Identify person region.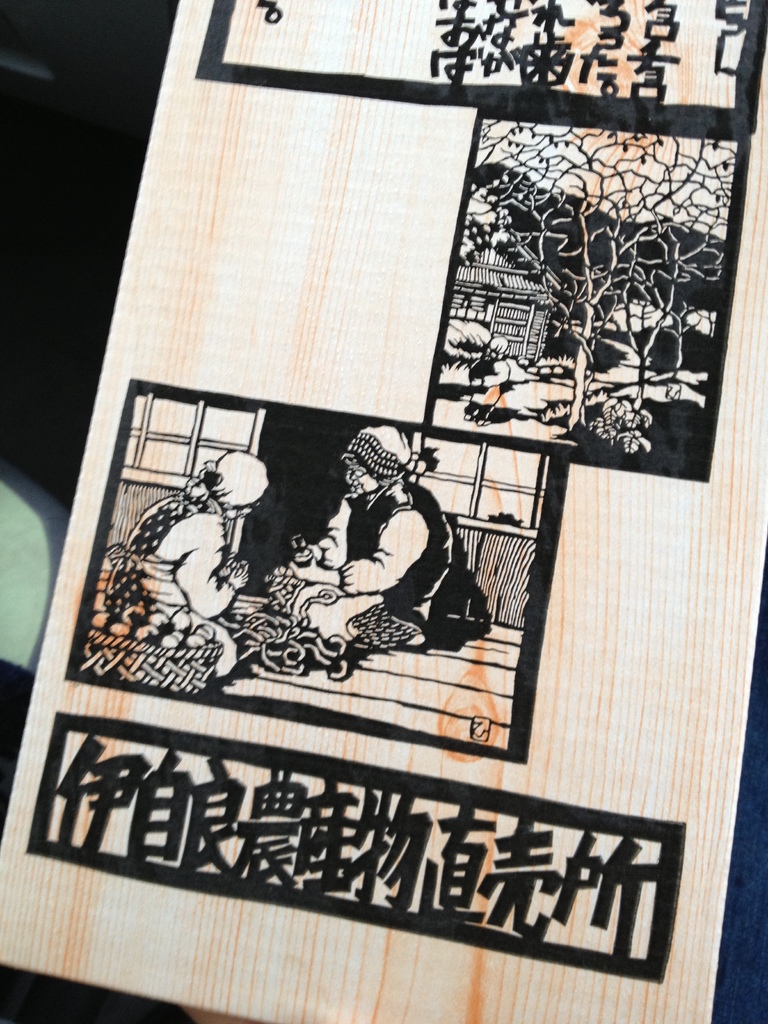
Region: 119, 451, 259, 685.
